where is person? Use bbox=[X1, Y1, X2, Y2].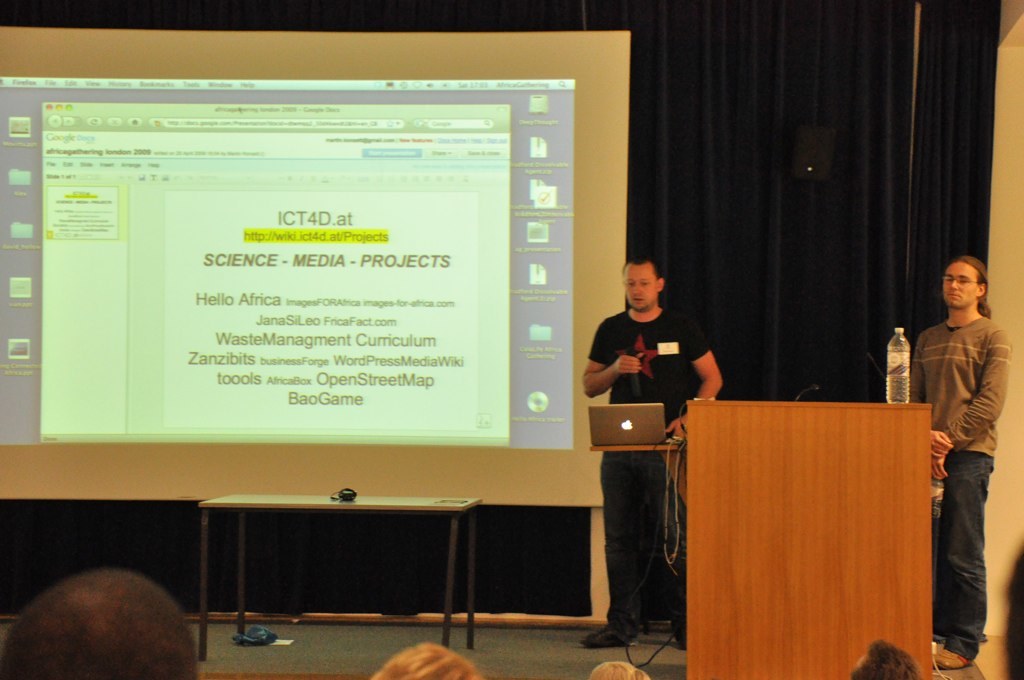
bbox=[997, 547, 1023, 679].
